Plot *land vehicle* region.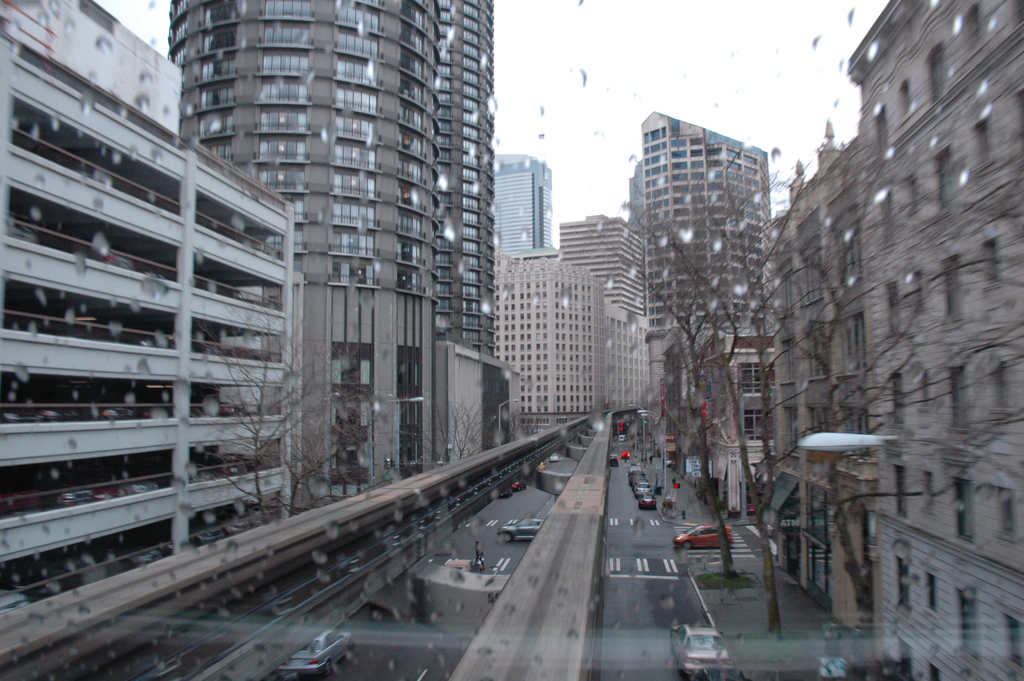
Plotted at locate(671, 520, 734, 550).
